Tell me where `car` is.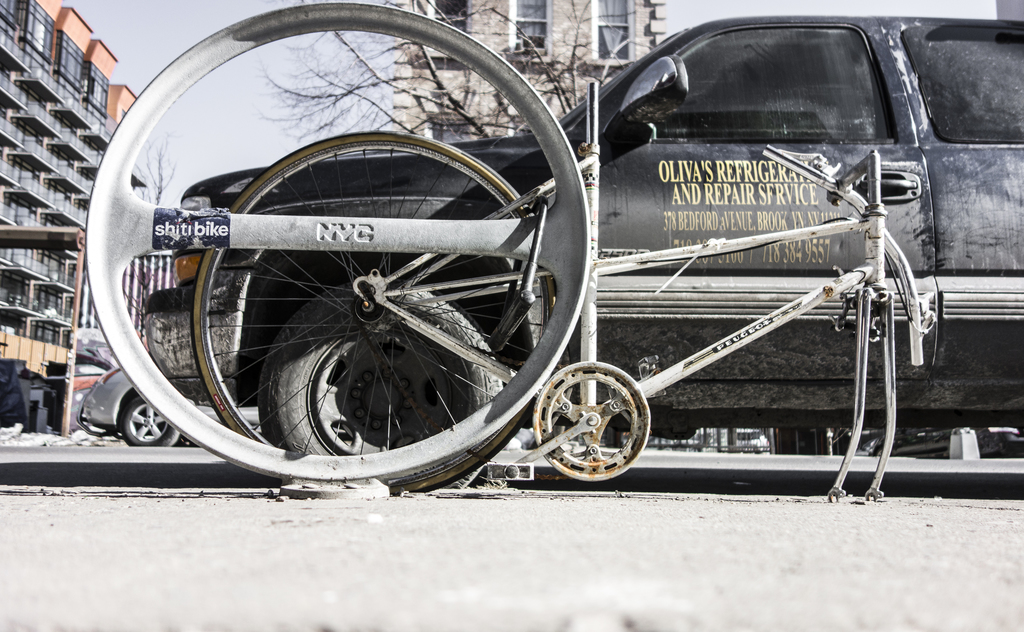
`car` is at {"left": 142, "top": 10, "right": 1023, "bottom": 488}.
